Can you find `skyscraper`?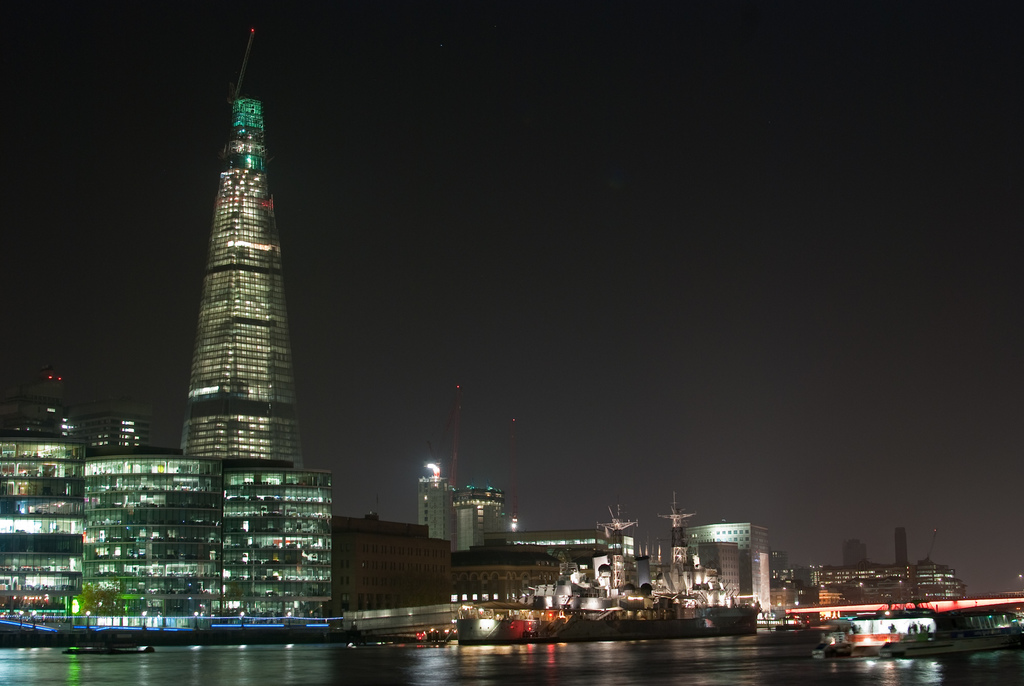
Yes, bounding box: (463,482,511,560).
